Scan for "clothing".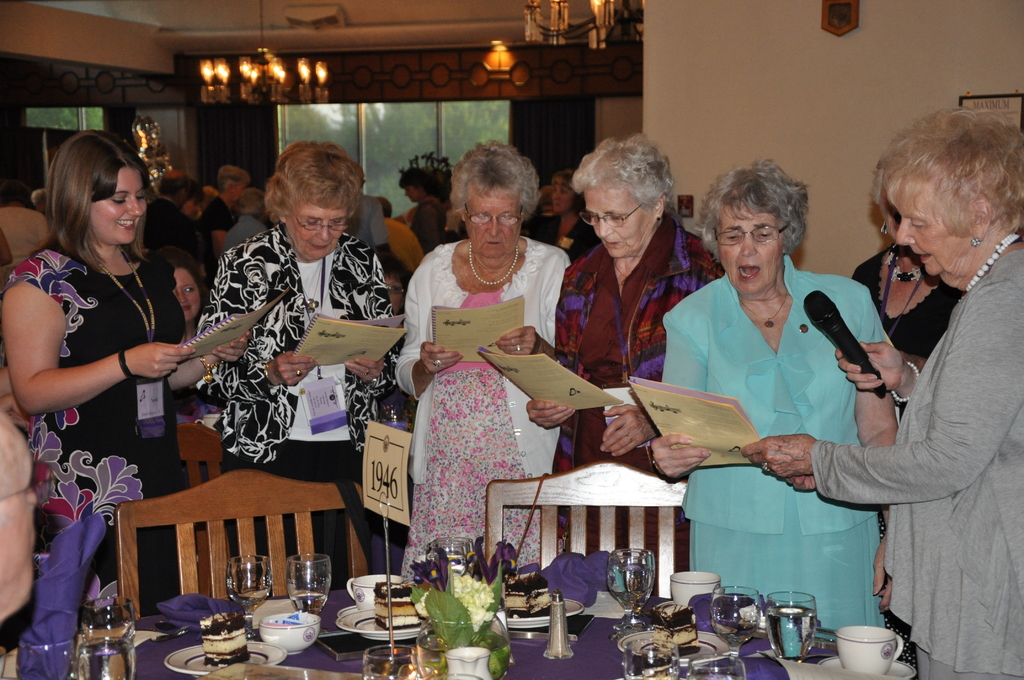
Scan result: 390/234/575/579.
